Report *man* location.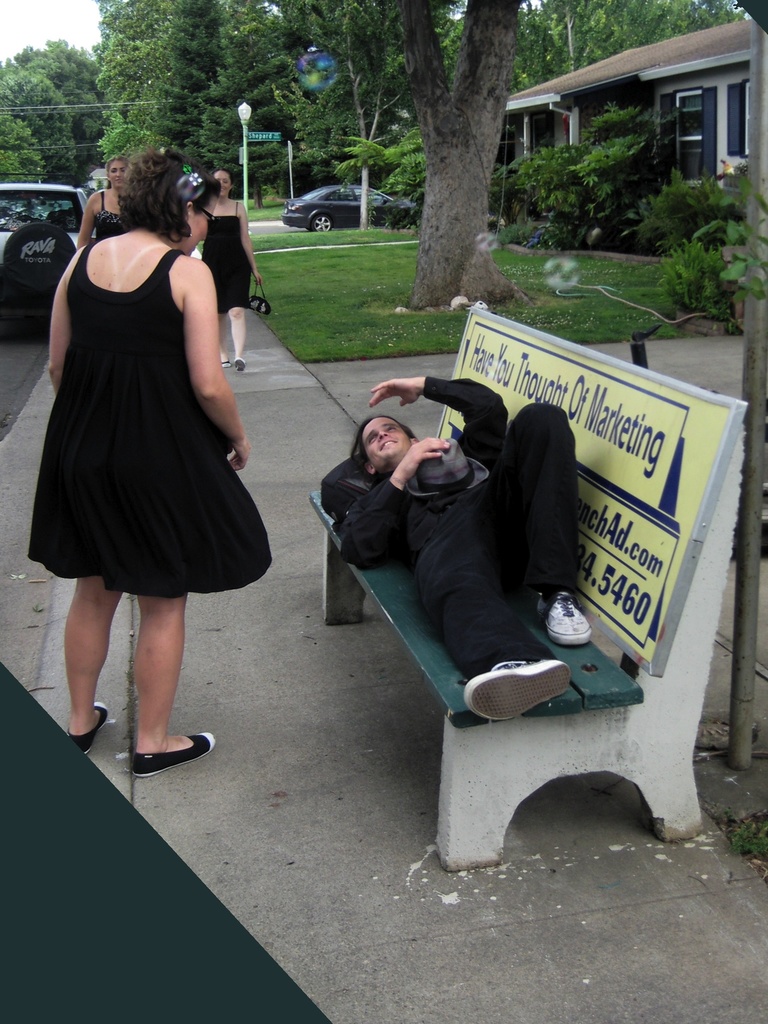
Report: rect(307, 347, 614, 709).
